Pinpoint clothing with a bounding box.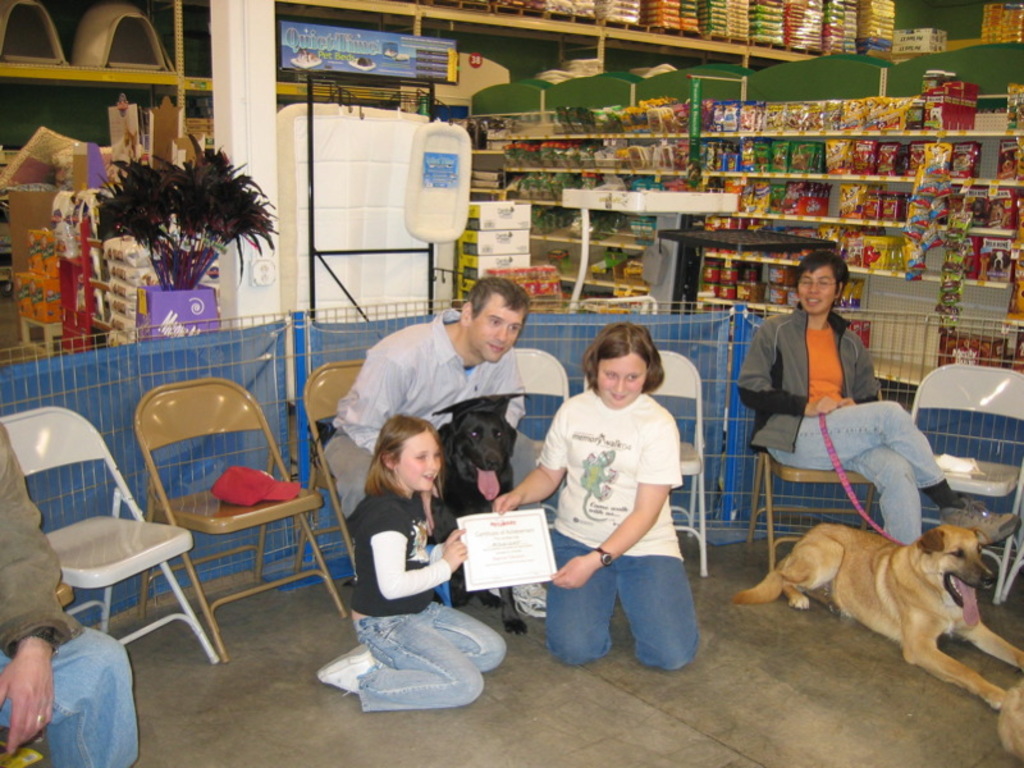
crop(0, 412, 140, 767).
